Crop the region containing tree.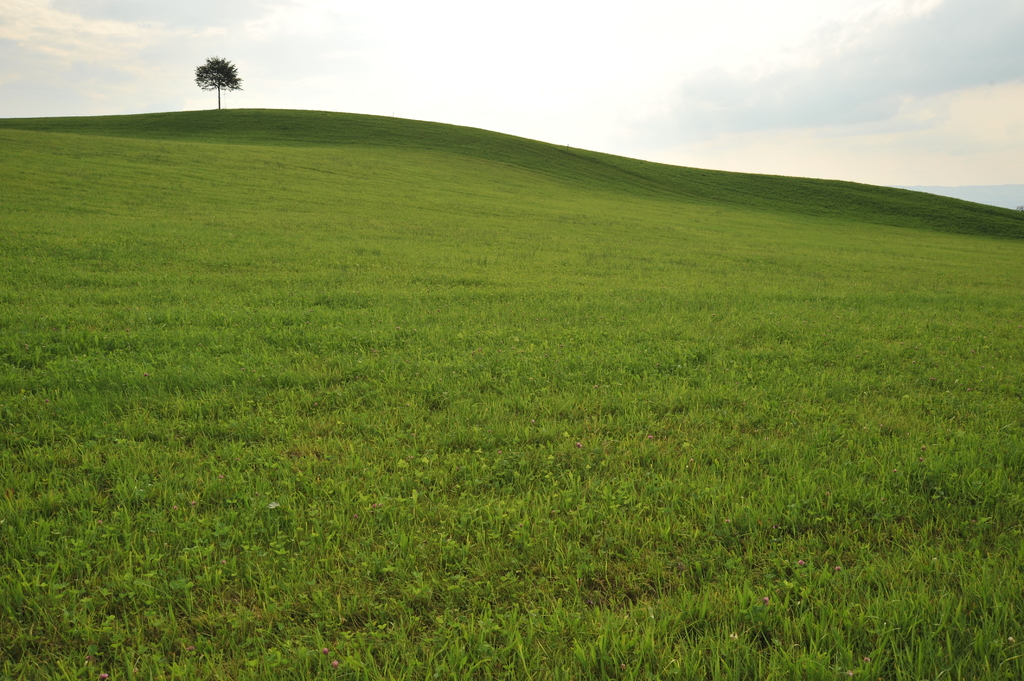
Crop region: select_region(195, 54, 244, 109).
